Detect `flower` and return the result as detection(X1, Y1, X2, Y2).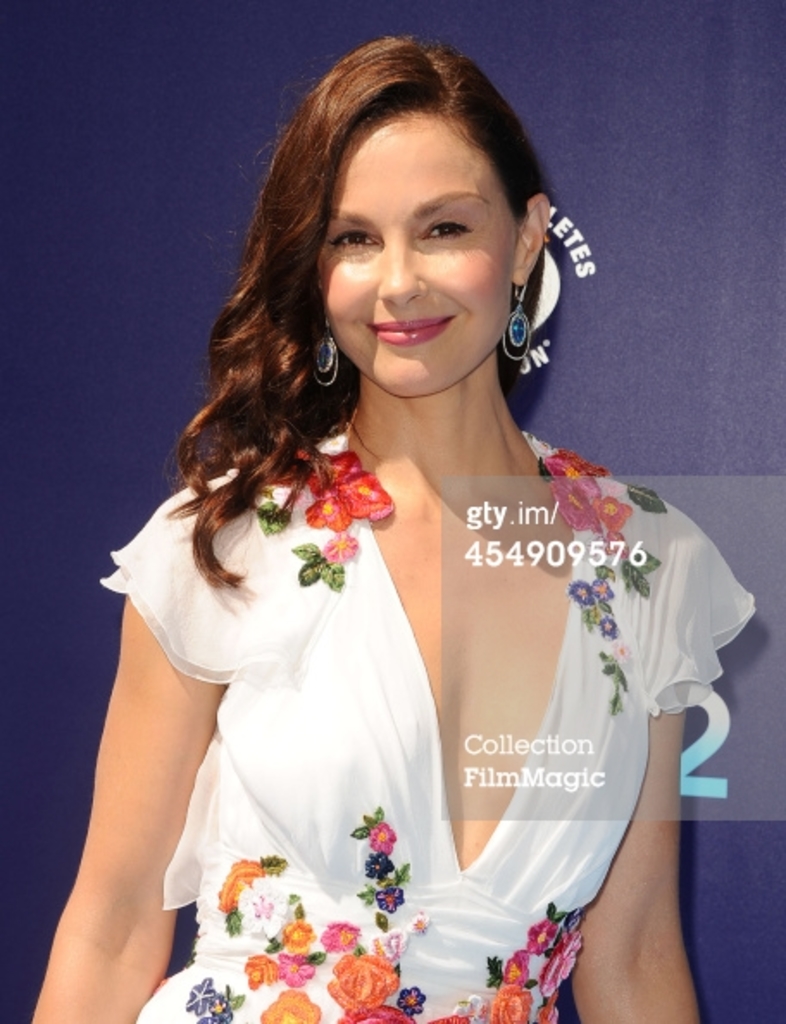
detection(526, 915, 564, 958).
